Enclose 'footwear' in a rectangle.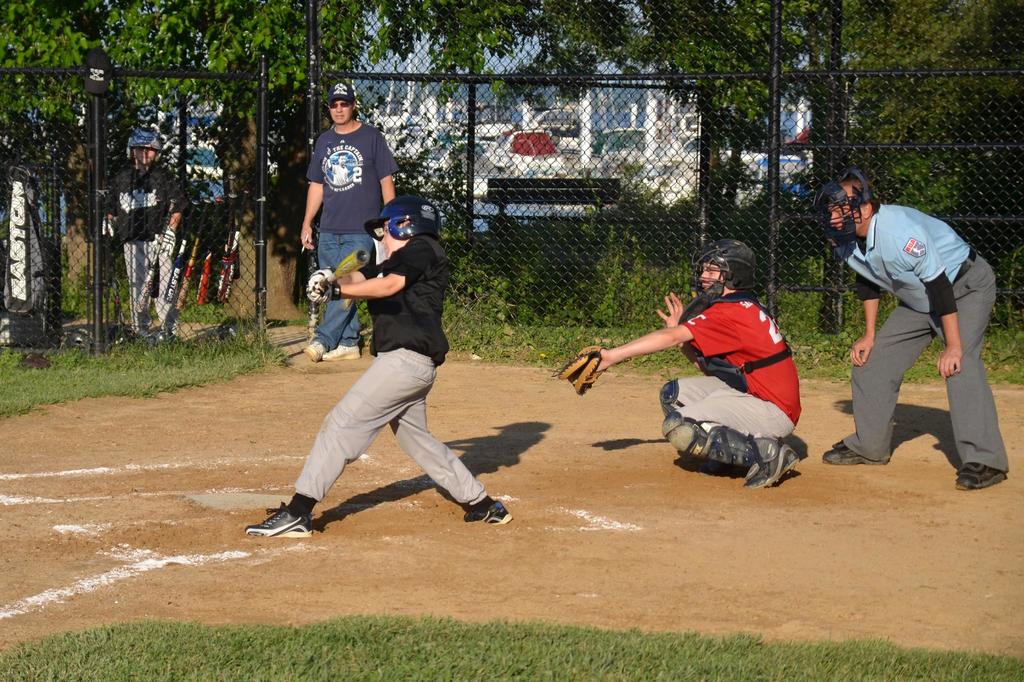
[320, 340, 356, 358].
